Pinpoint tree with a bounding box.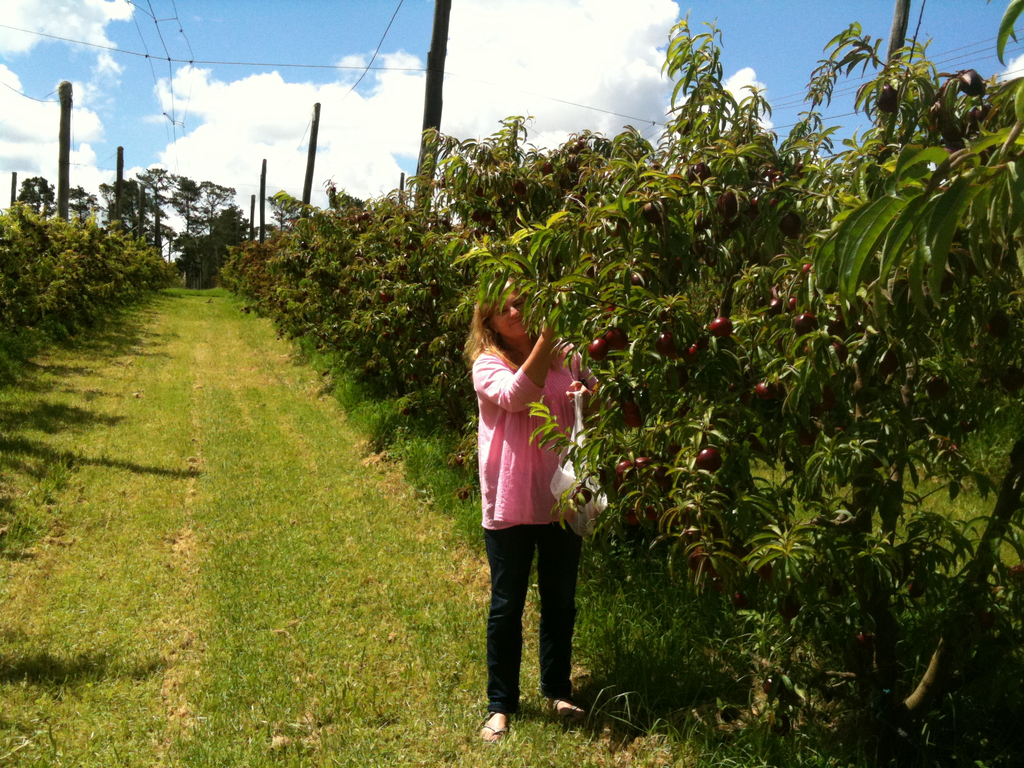
94:173:158:235.
